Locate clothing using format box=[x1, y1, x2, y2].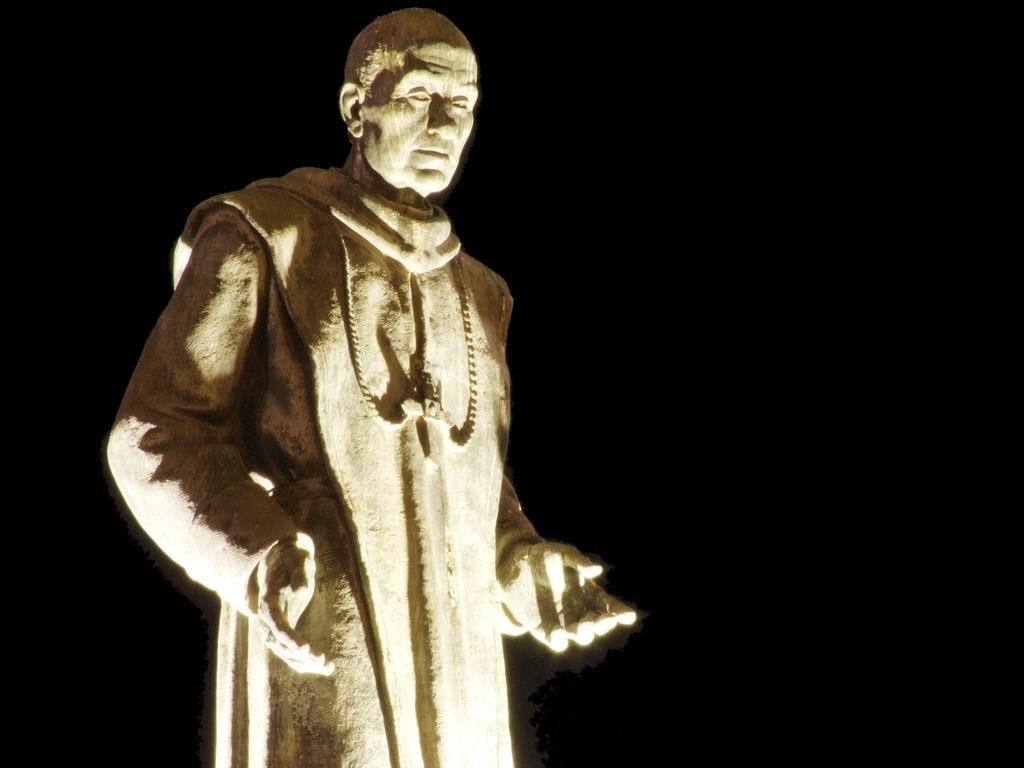
box=[104, 166, 550, 767].
